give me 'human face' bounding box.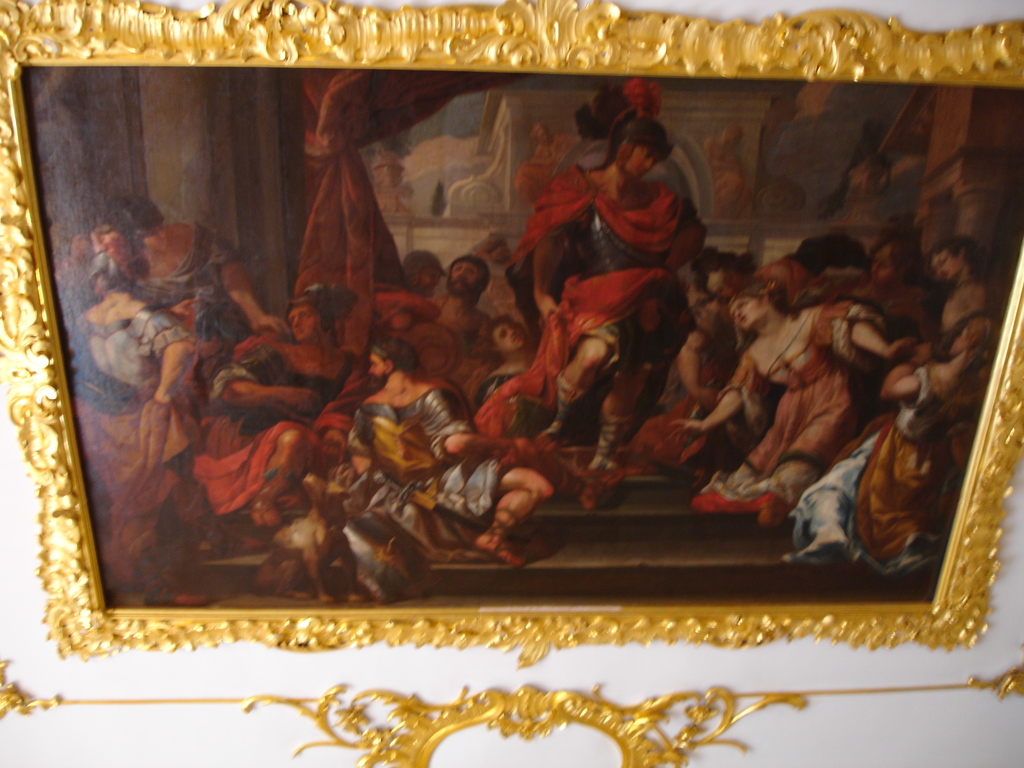
(289,307,321,340).
